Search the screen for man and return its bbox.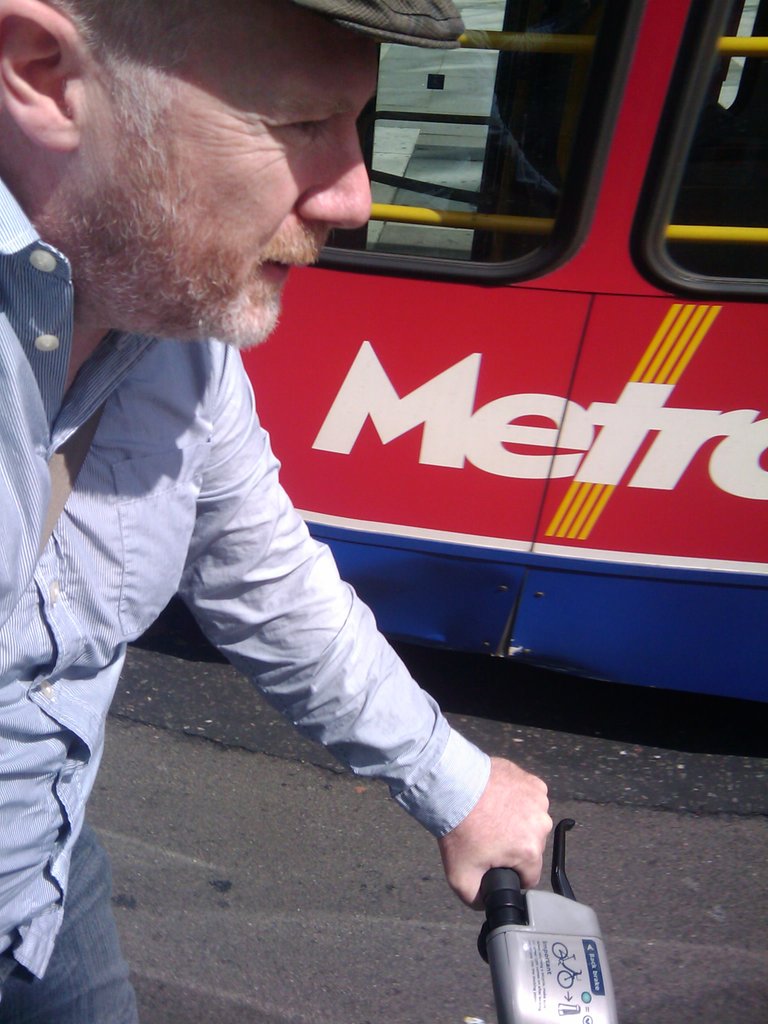
Found: (0,0,557,1023).
